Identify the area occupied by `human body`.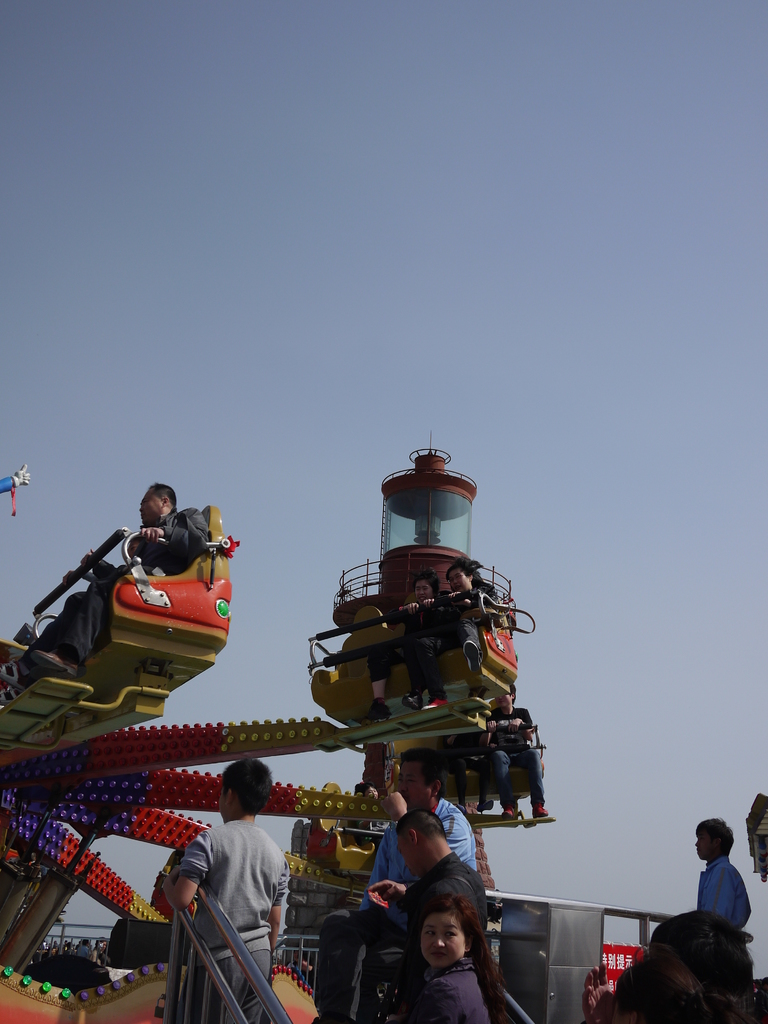
Area: (447, 721, 495, 815).
